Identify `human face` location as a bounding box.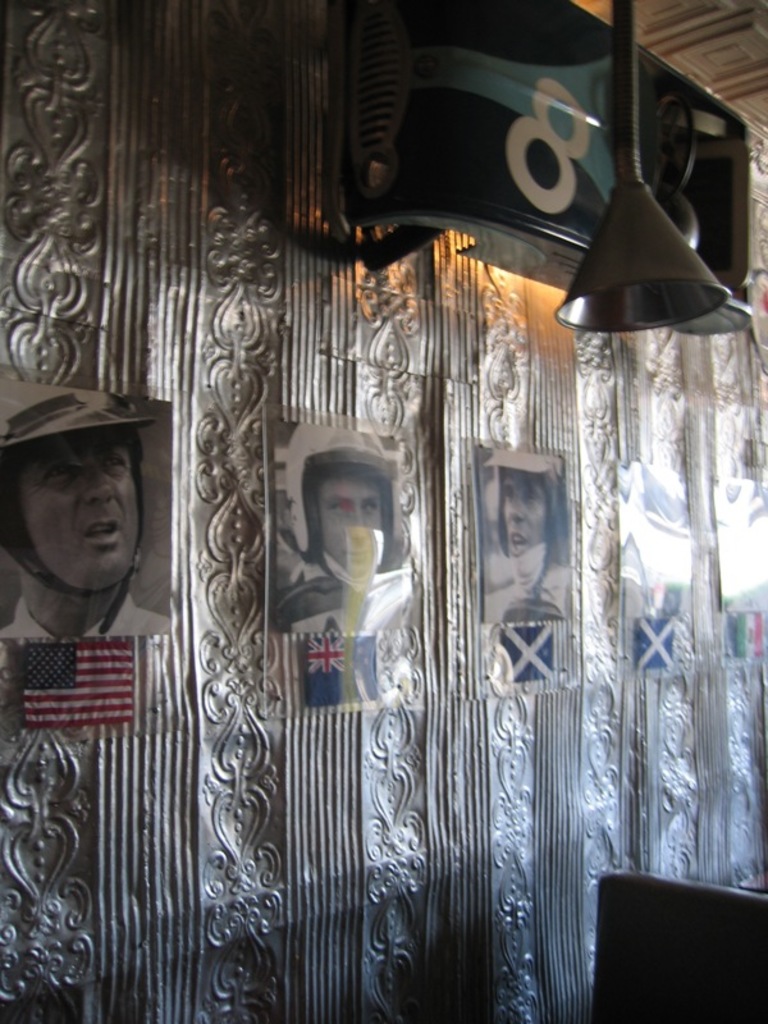
bbox(312, 467, 392, 571).
